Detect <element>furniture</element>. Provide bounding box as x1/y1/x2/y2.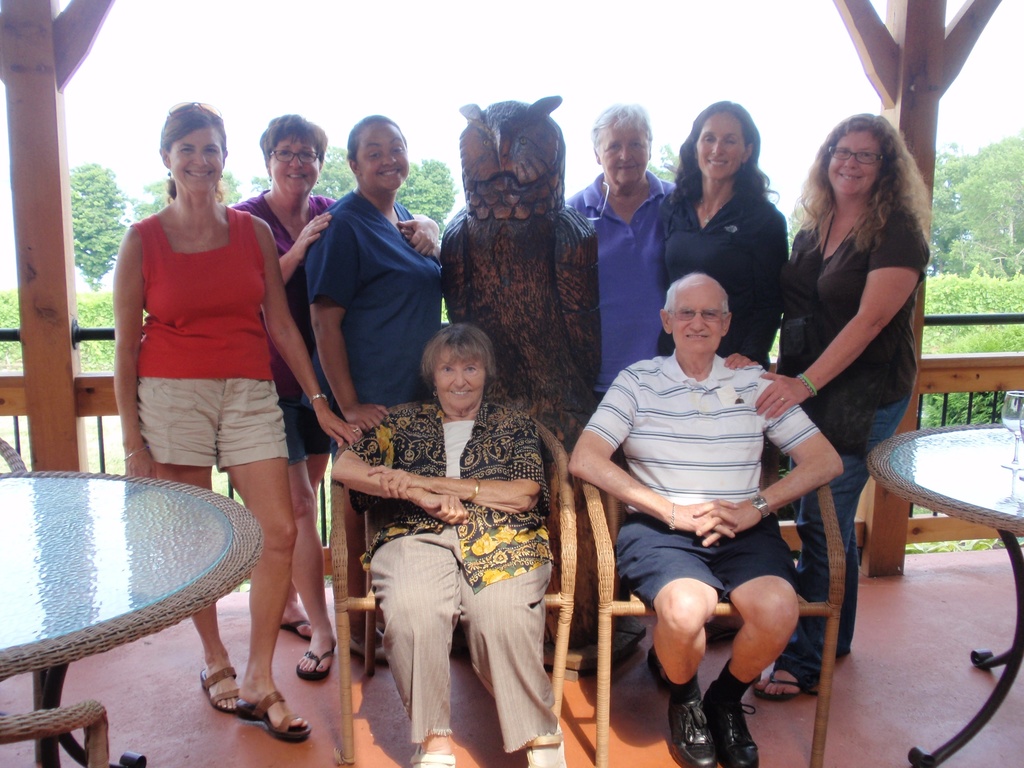
868/422/1023/767.
